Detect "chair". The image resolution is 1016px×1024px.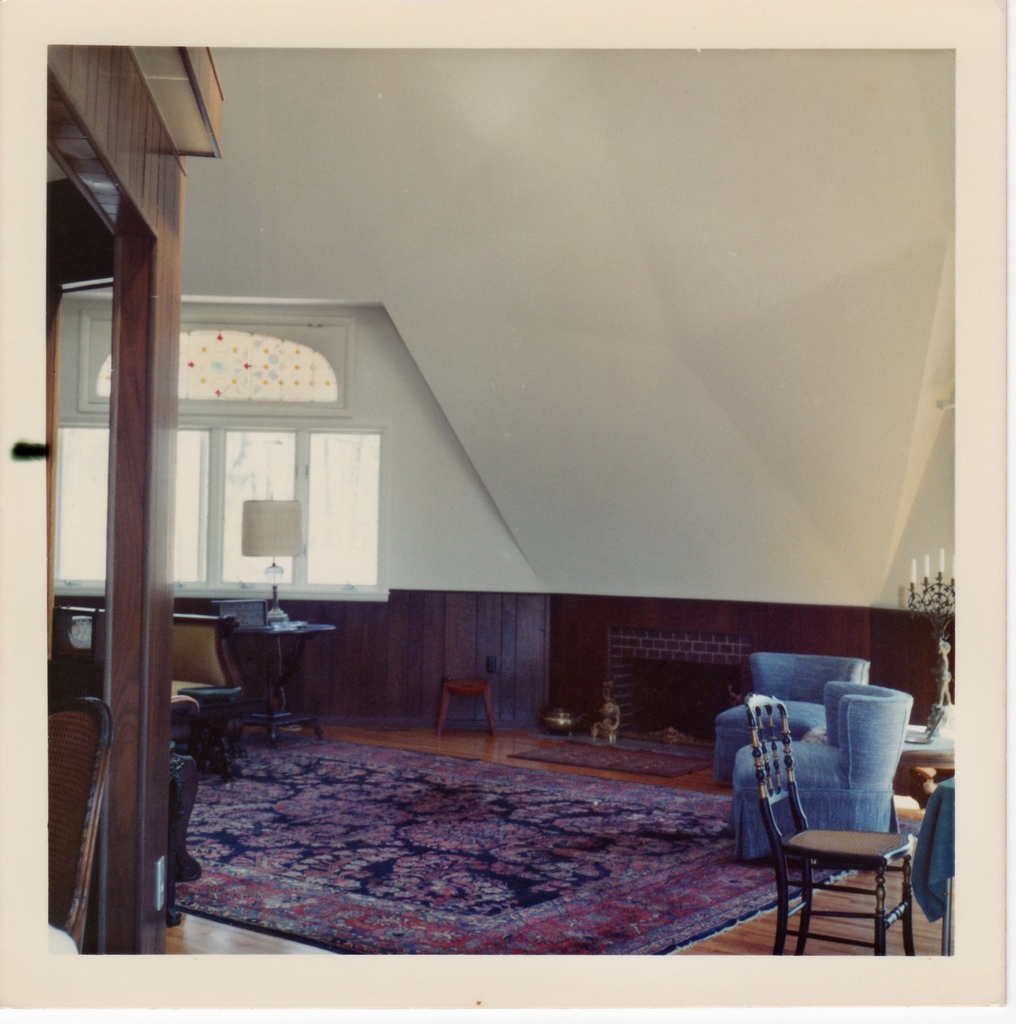
pyautogui.locateOnScreen(45, 698, 113, 952).
